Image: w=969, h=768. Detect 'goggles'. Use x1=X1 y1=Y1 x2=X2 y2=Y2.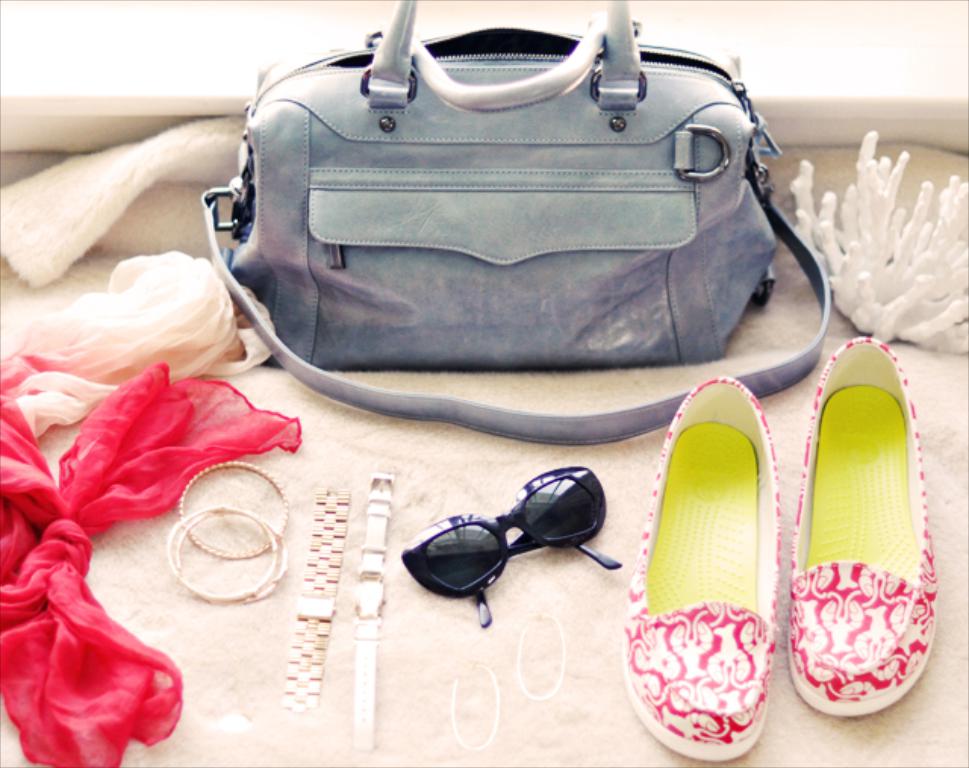
x1=403 y1=462 x2=624 y2=636.
